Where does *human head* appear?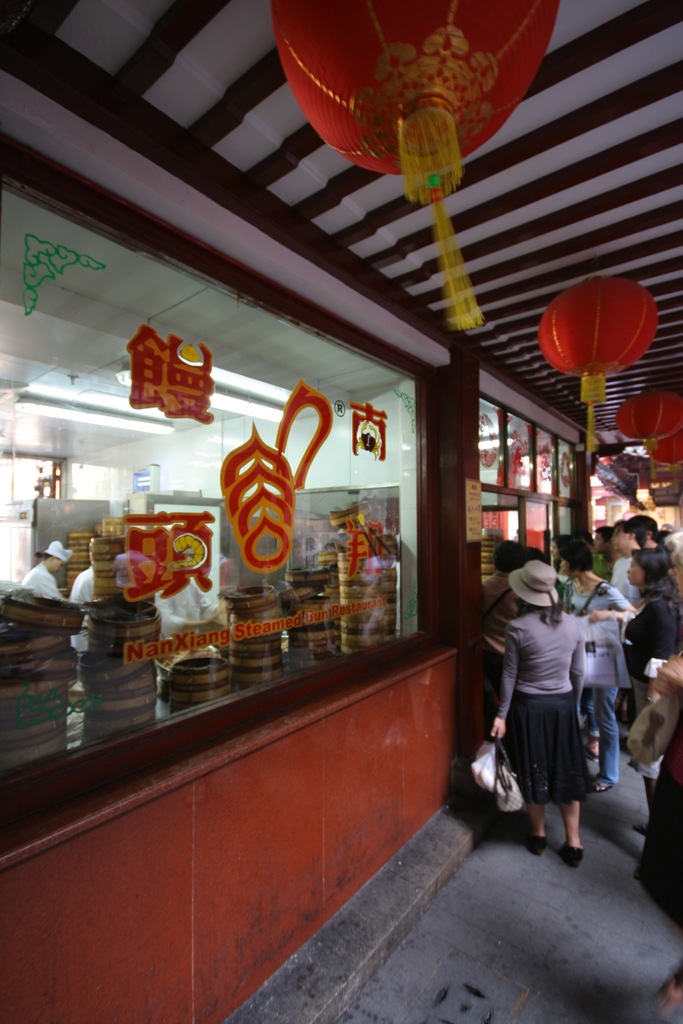
Appears at [left=625, top=545, right=667, bottom=584].
